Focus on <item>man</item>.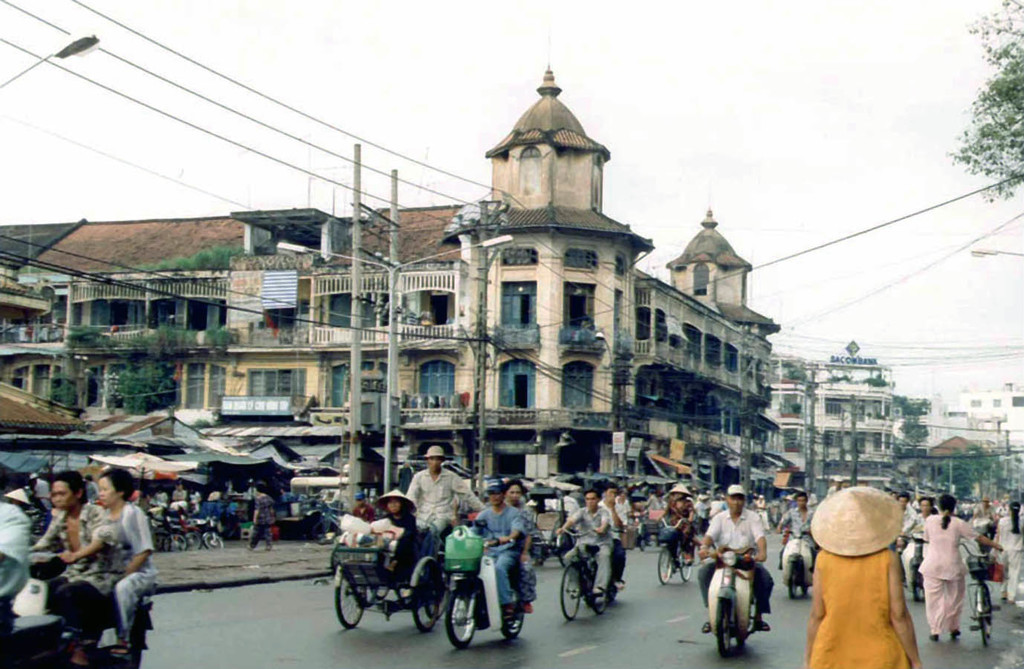
Focused at 470,482,525,620.
